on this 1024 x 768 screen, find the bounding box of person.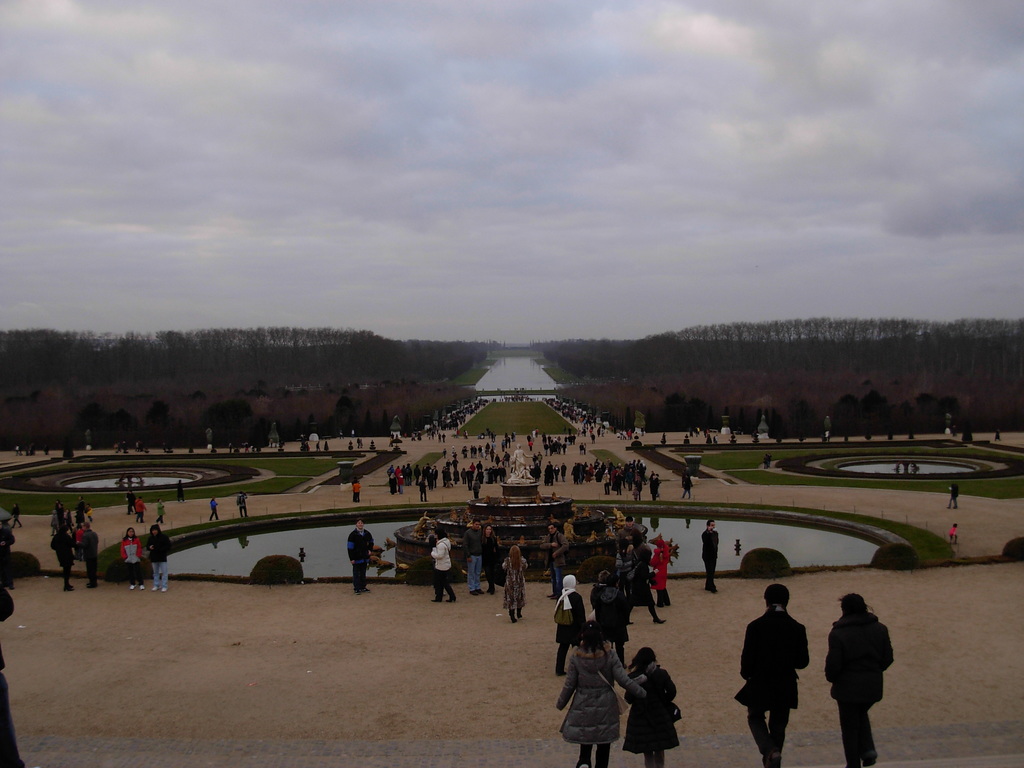
Bounding box: bbox=(176, 478, 187, 505).
